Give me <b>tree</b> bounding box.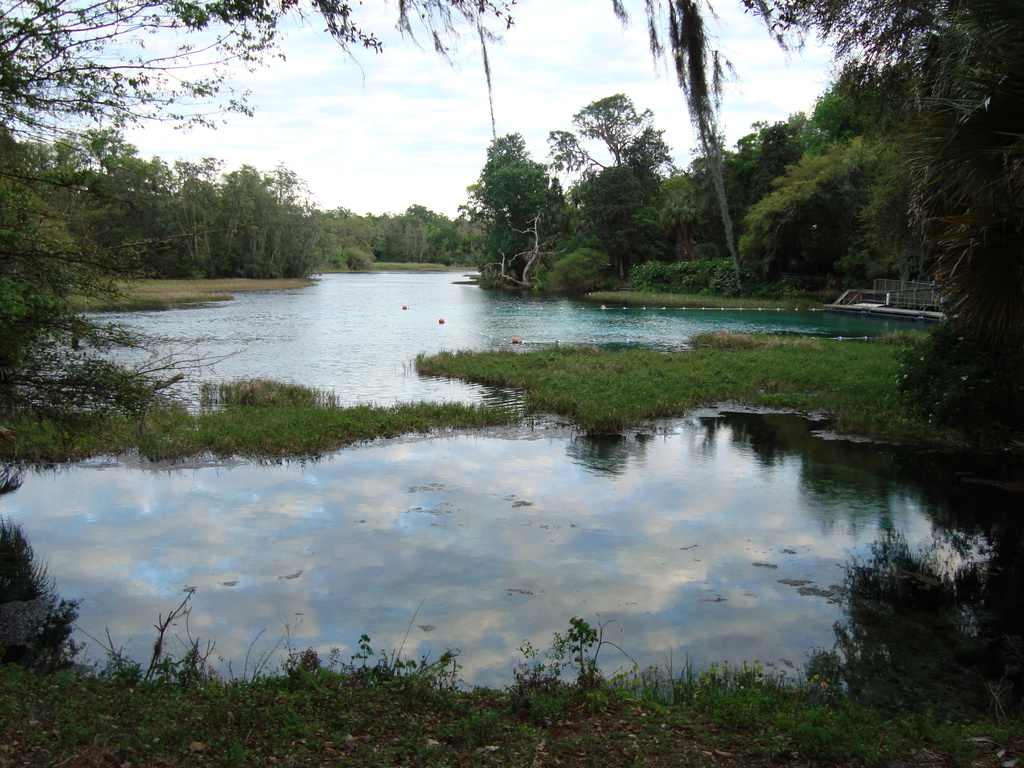
0 0 520 455.
